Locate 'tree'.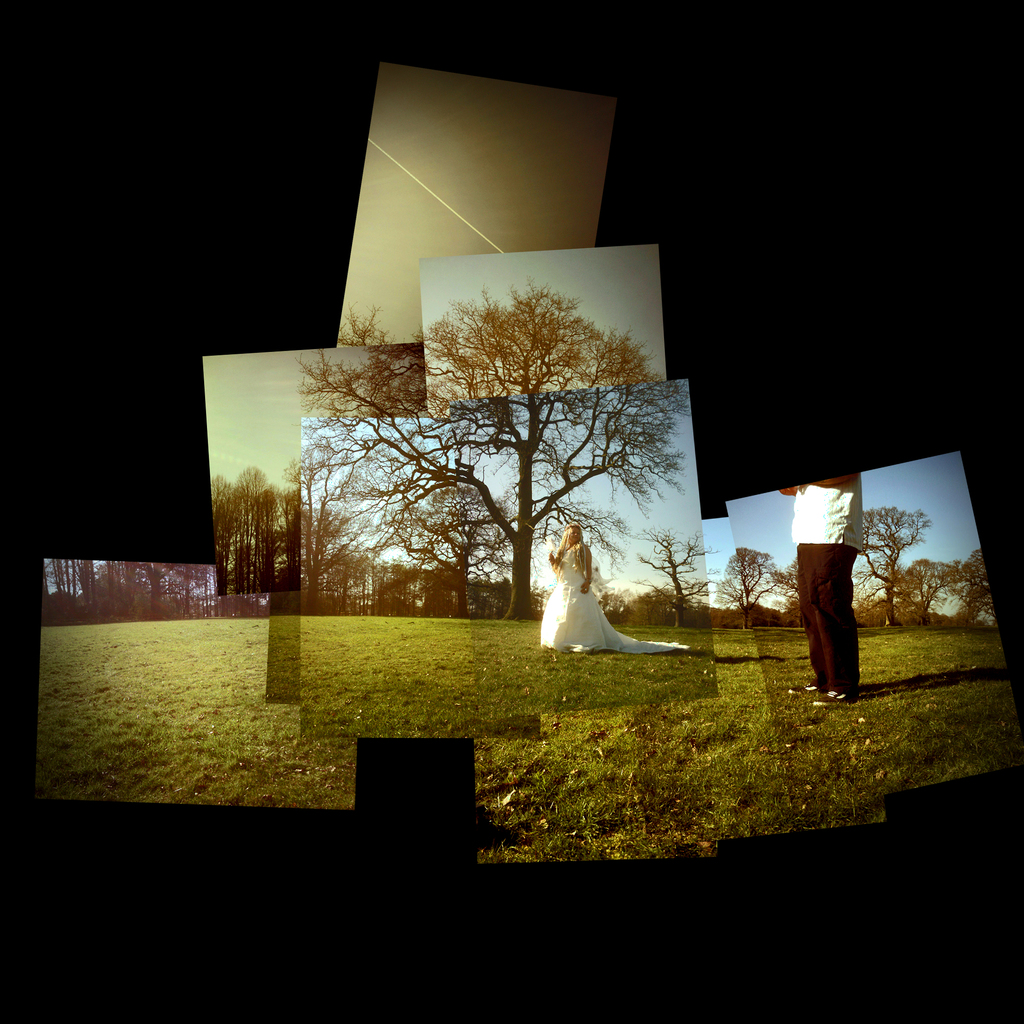
Bounding box: rect(608, 507, 1011, 620).
